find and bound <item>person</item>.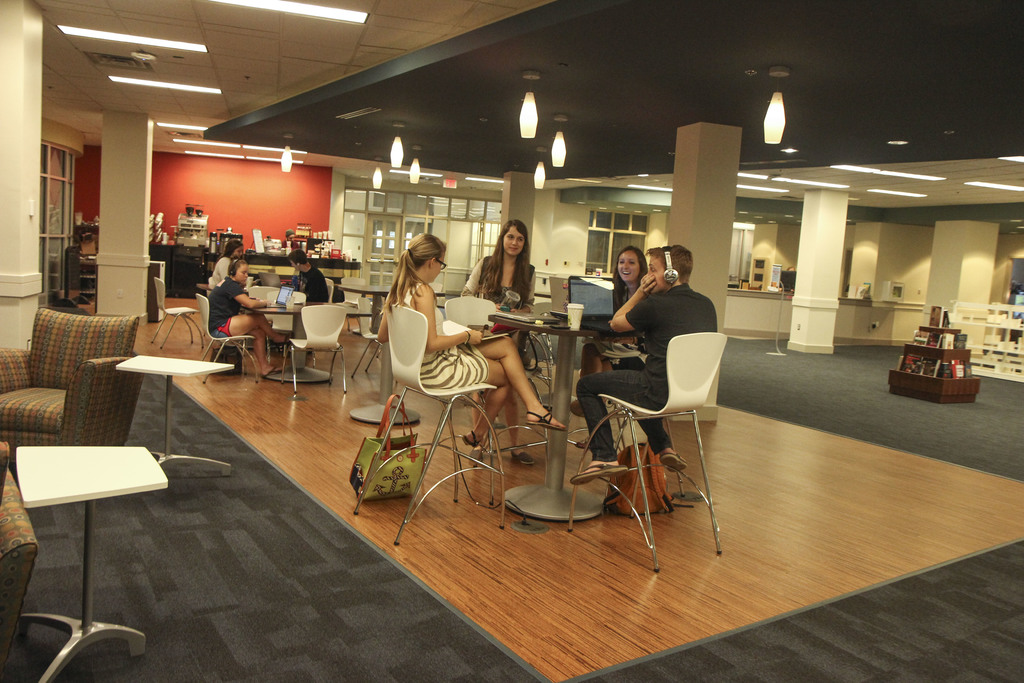
Bound: x1=286, y1=248, x2=333, y2=312.
